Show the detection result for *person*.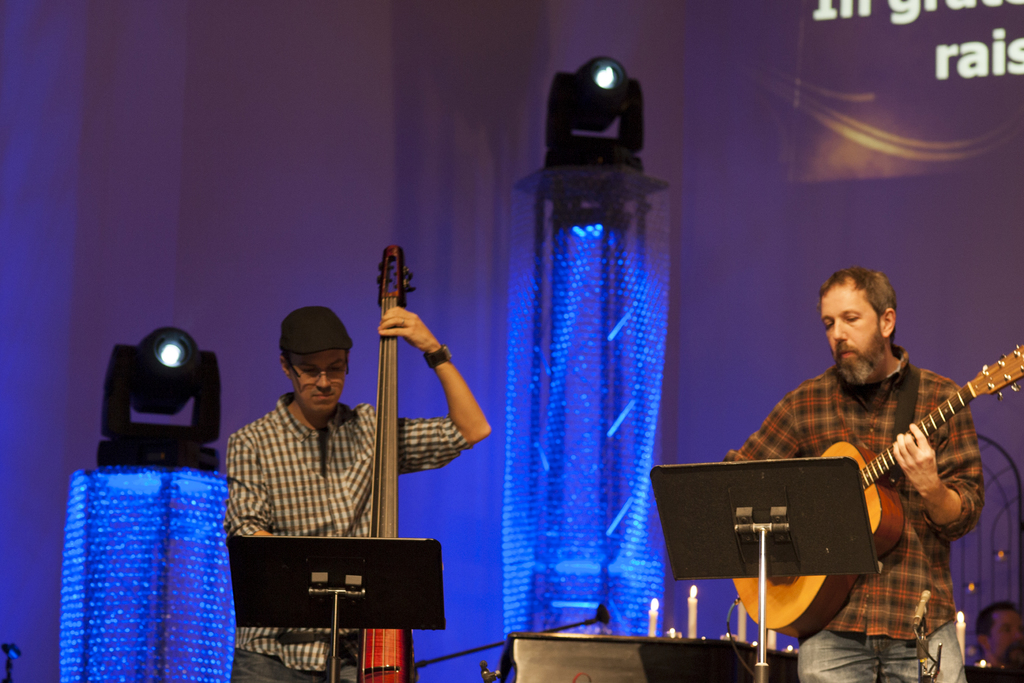
select_region(730, 249, 989, 682).
